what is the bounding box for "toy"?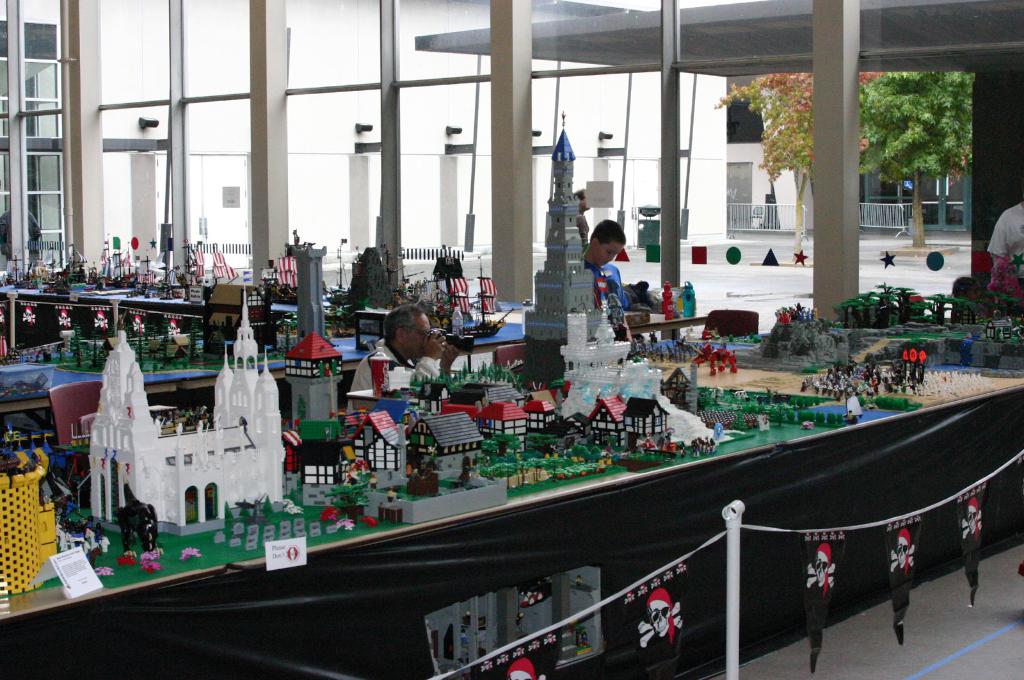
(left=481, top=404, right=543, bottom=446).
